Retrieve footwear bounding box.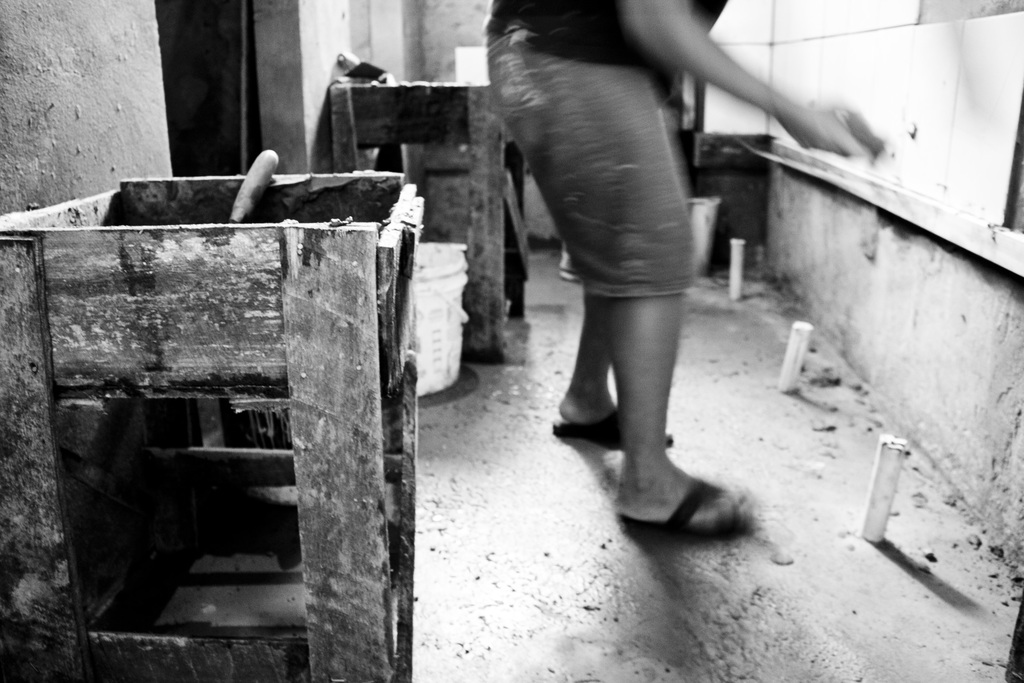
Bounding box: [x1=610, y1=480, x2=753, y2=541].
